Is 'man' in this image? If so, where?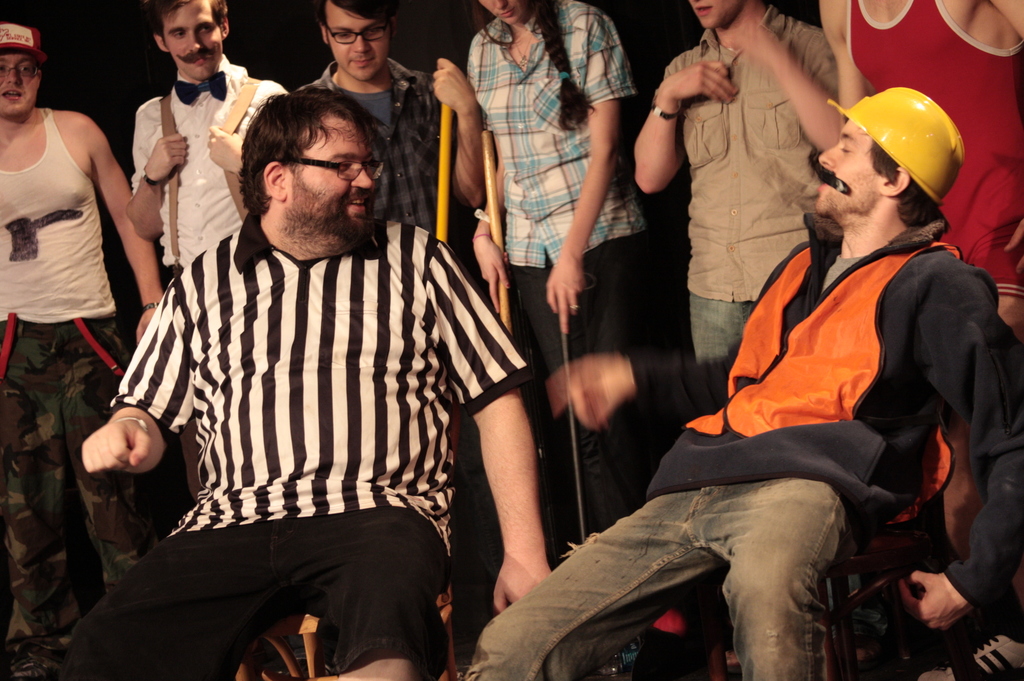
Yes, at crop(0, 20, 163, 675).
